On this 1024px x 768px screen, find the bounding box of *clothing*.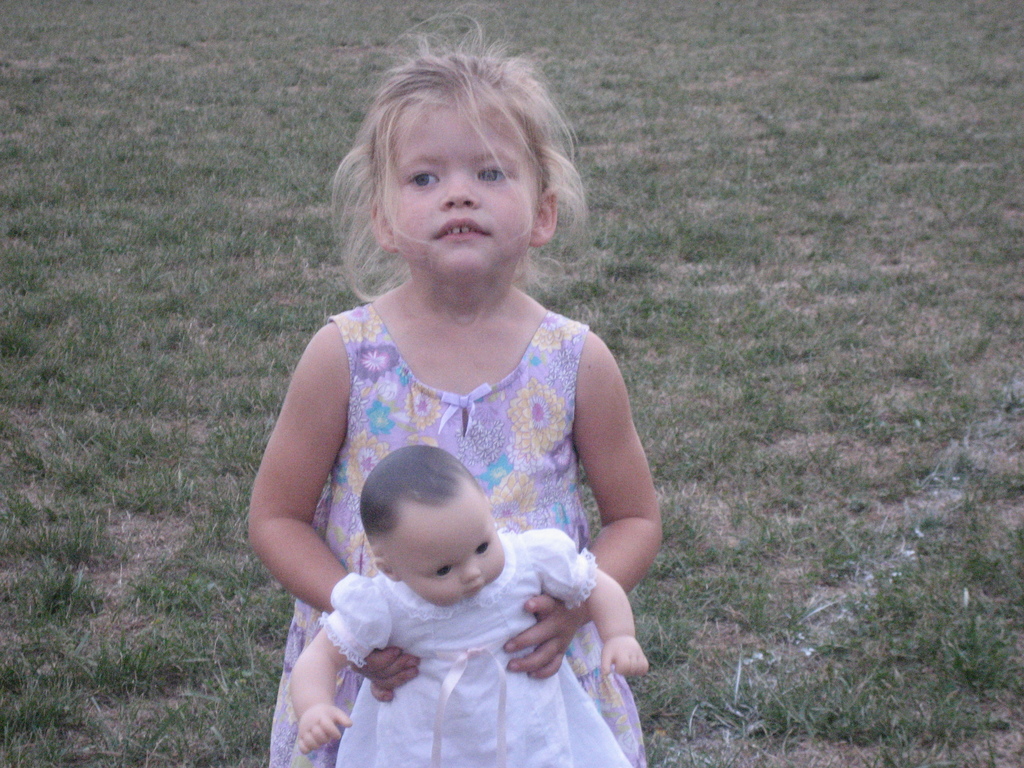
Bounding box: 319:531:628:767.
